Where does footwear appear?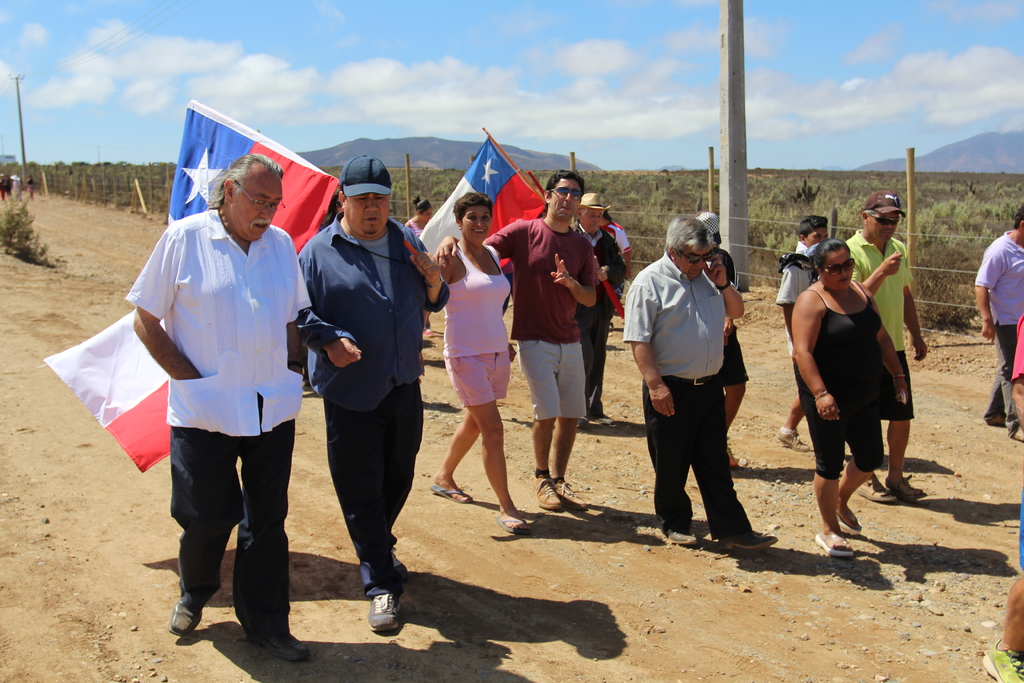
Appears at pyautogui.locateOnScreen(666, 520, 698, 546).
